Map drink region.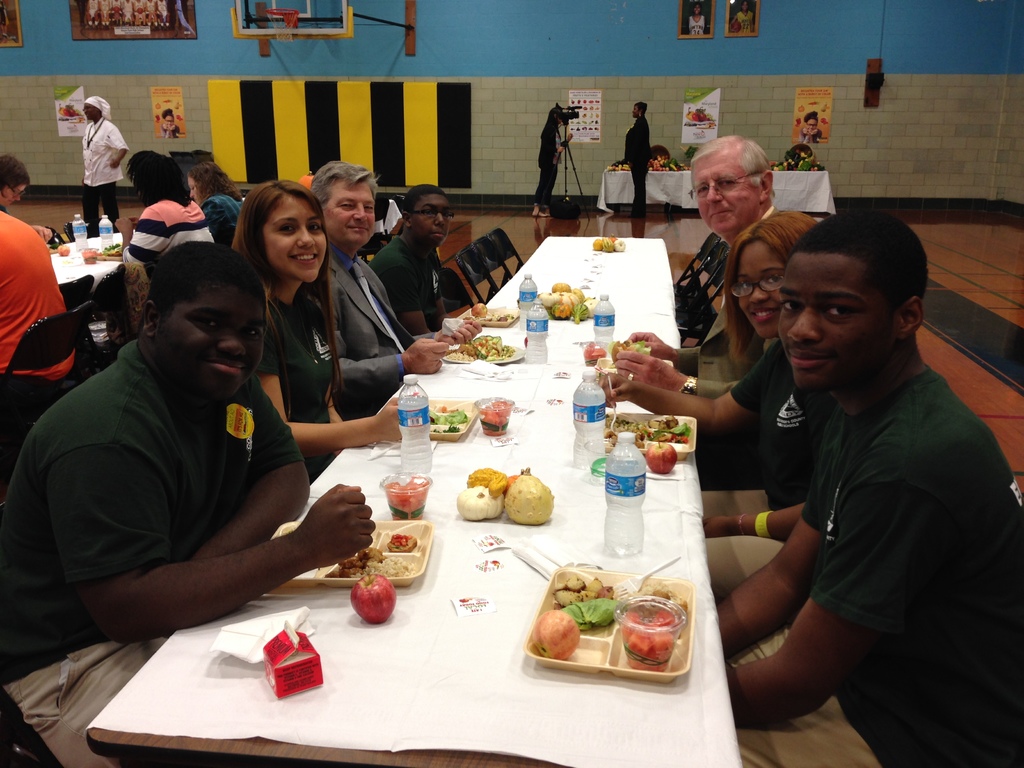
Mapped to left=573, top=370, right=607, bottom=469.
